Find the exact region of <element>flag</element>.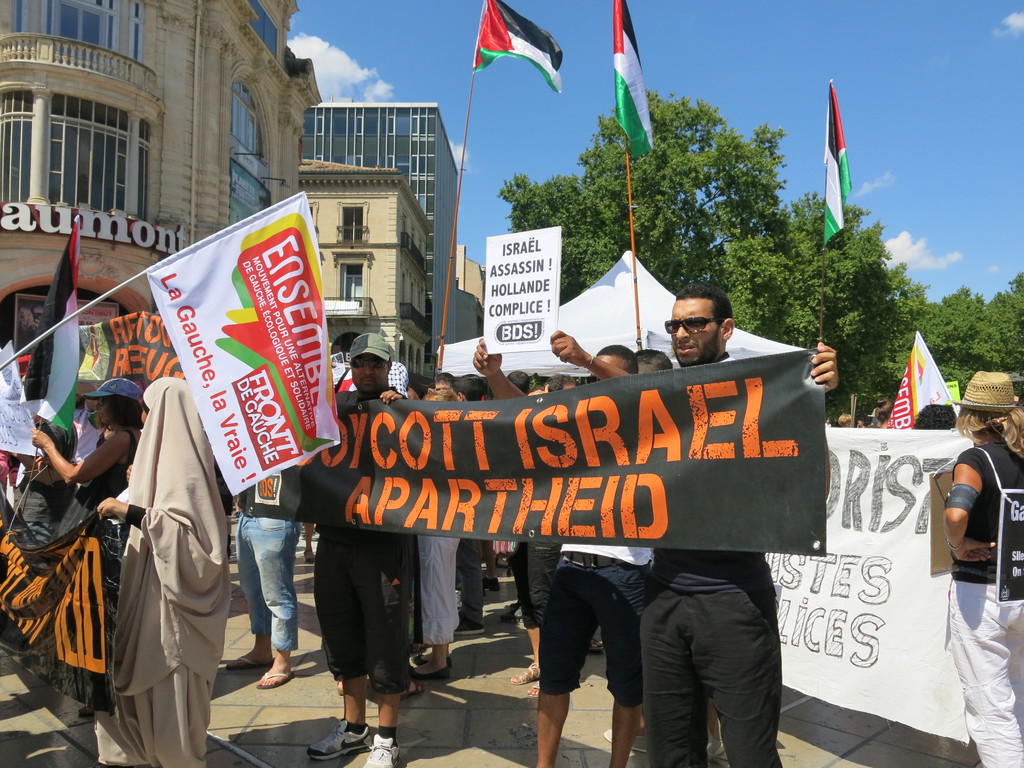
Exact region: [472,0,568,95].
